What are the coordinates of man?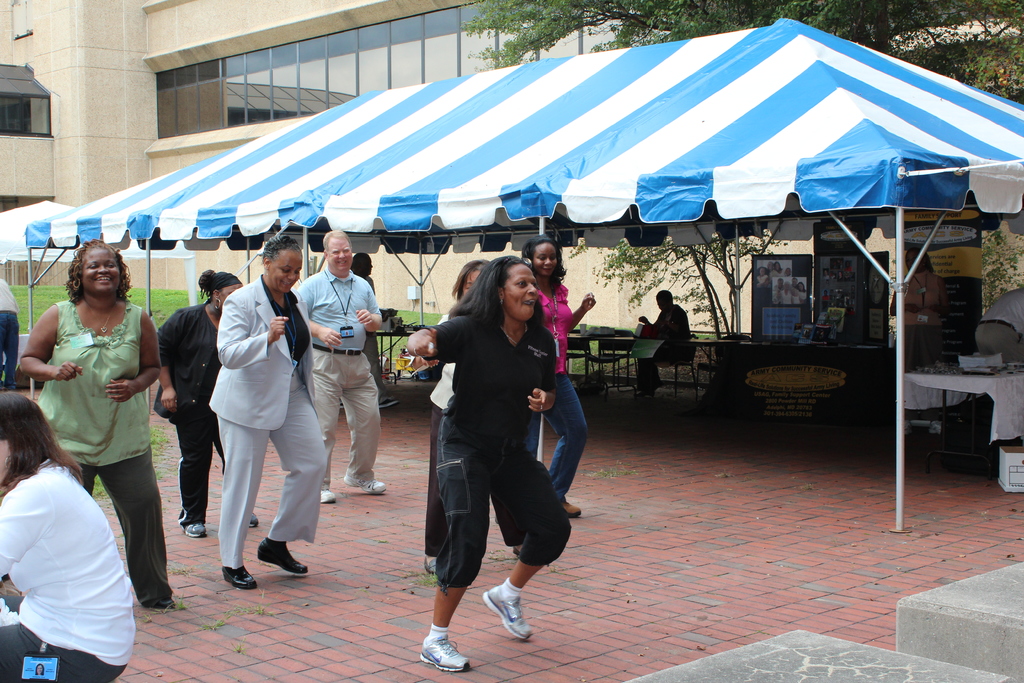
select_region(769, 276, 785, 293).
